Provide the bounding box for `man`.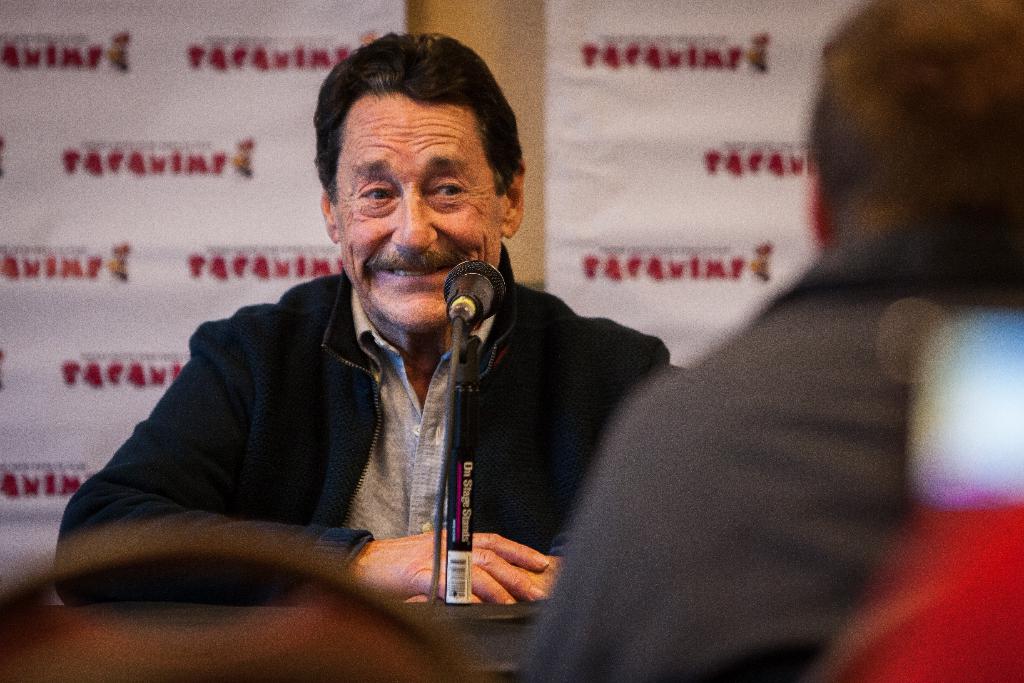
x1=129 y1=76 x2=675 y2=636.
